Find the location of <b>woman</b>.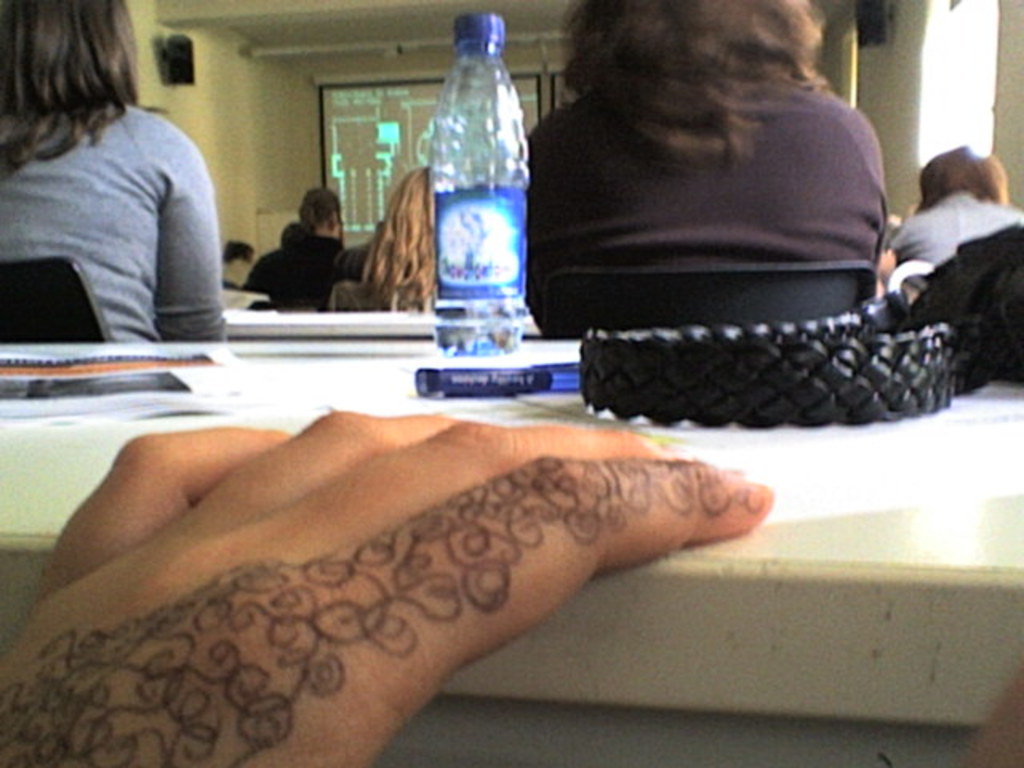
Location: x1=333, y1=162, x2=432, y2=328.
